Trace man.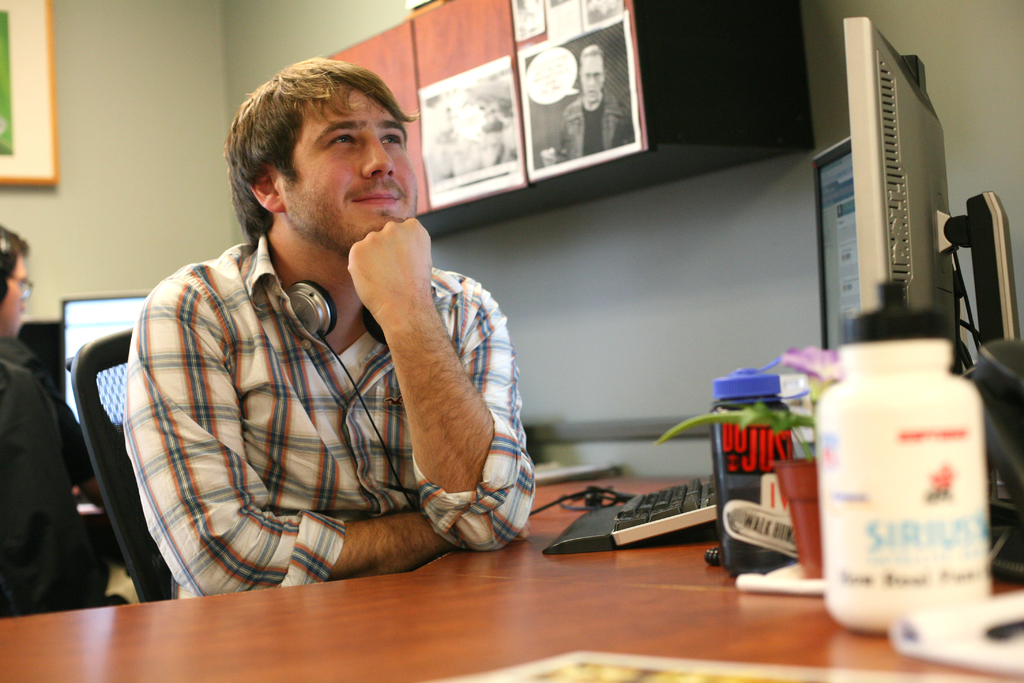
Traced to box(554, 47, 630, 162).
